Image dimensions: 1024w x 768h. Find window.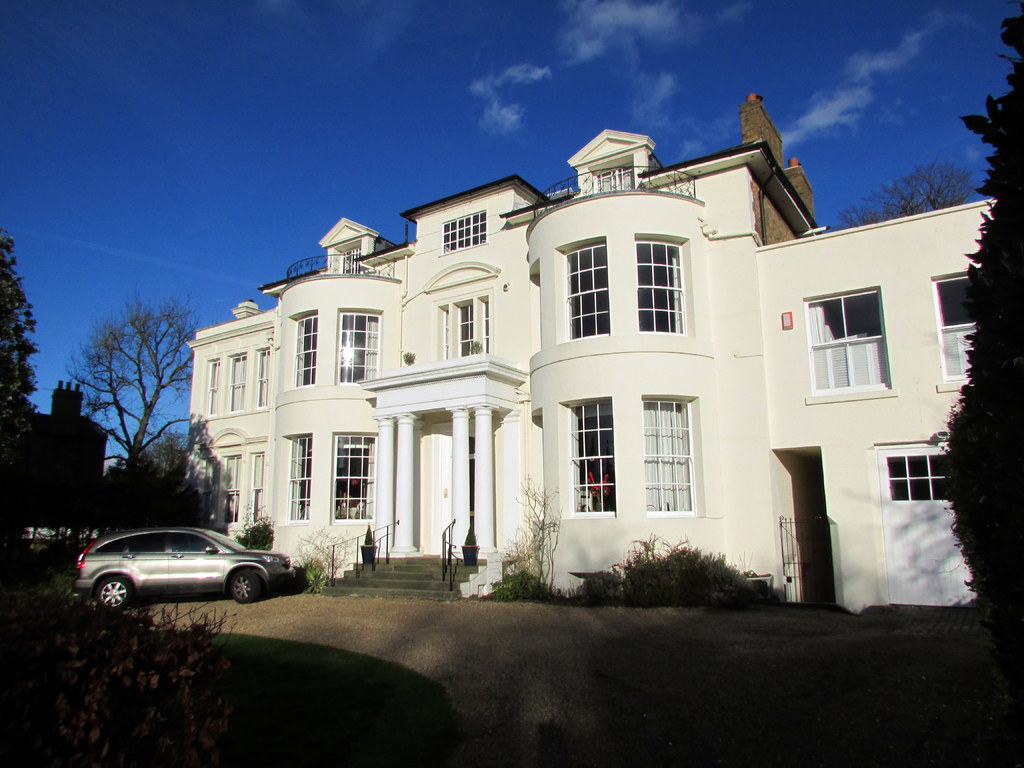
<box>212,455,244,526</box>.
